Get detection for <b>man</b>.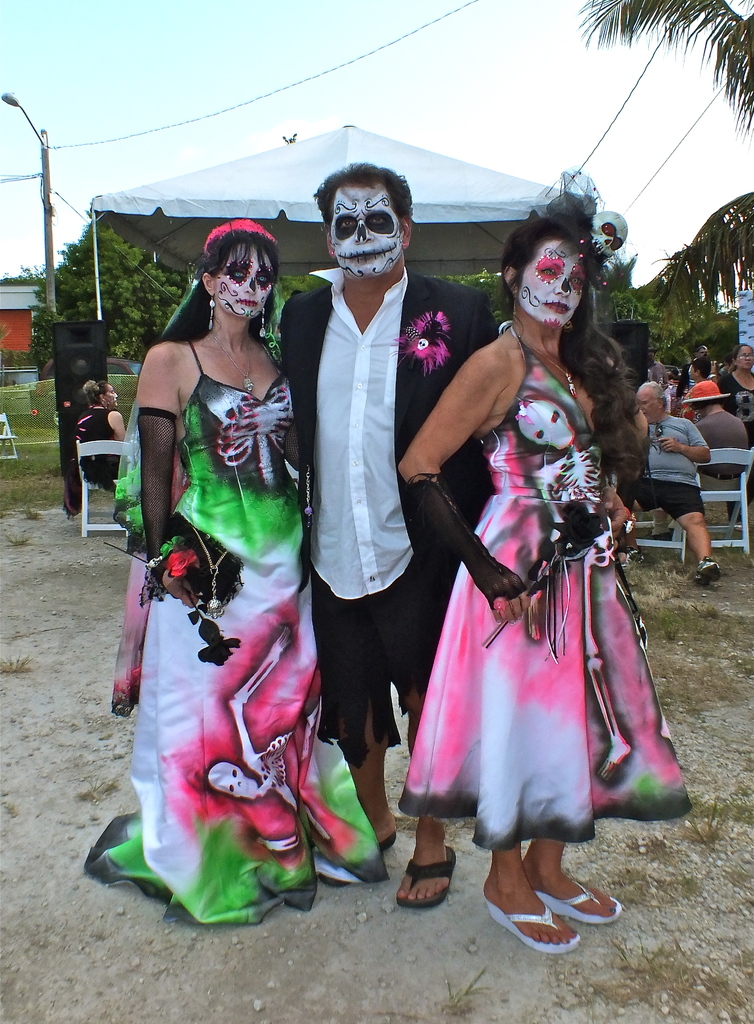
Detection: 618:378:726:583.
